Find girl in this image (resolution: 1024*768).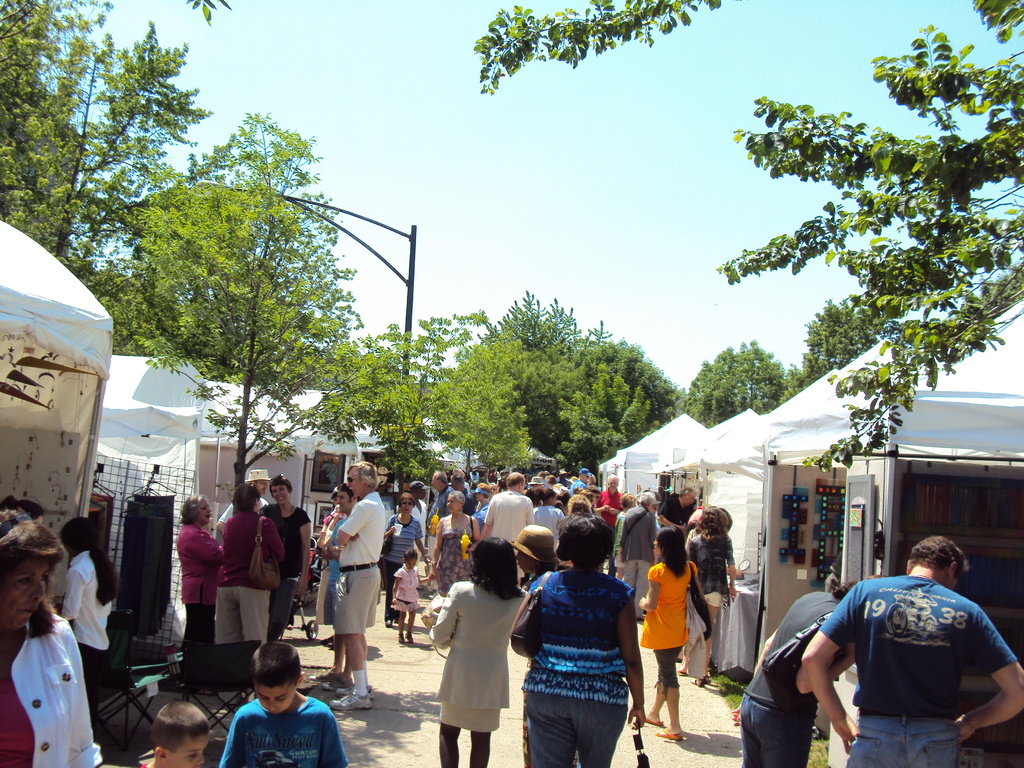
Rect(675, 506, 737, 685).
